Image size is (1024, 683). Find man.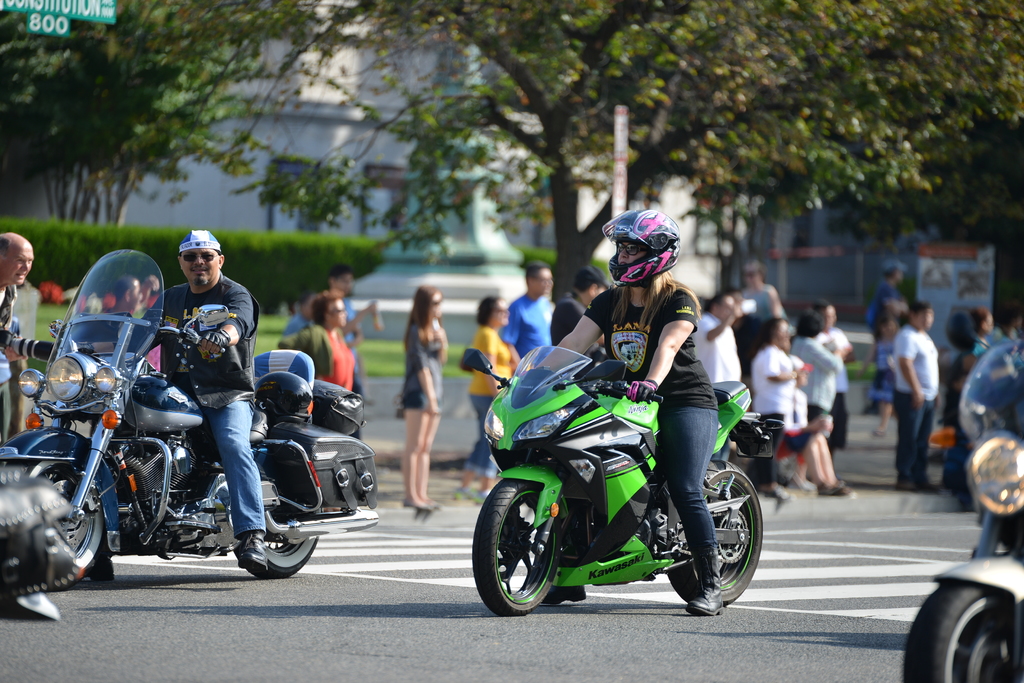
(553,255,611,342).
